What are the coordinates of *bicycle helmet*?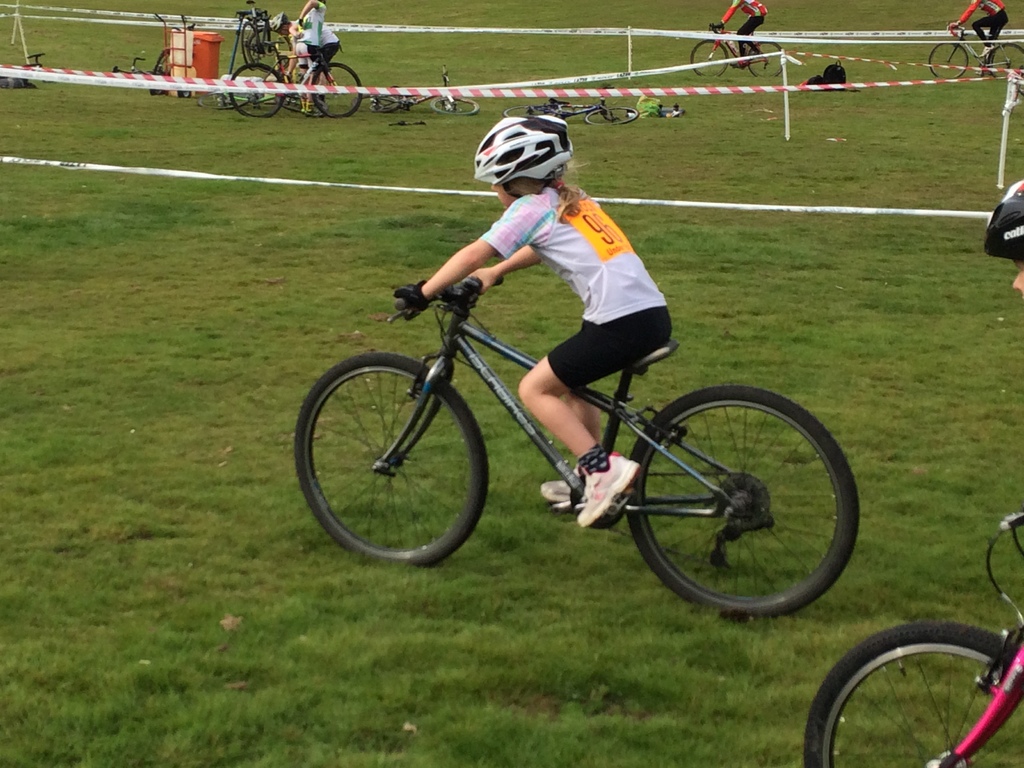
bbox=[468, 114, 575, 193].
